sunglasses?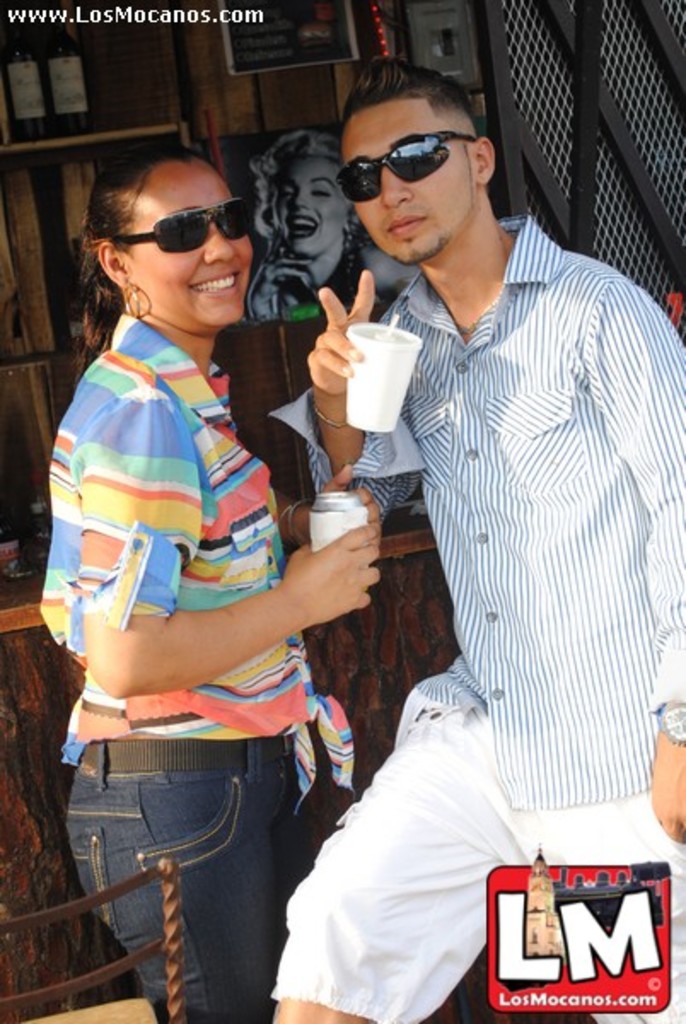
left=328, top=130, right=476, bottom=205
